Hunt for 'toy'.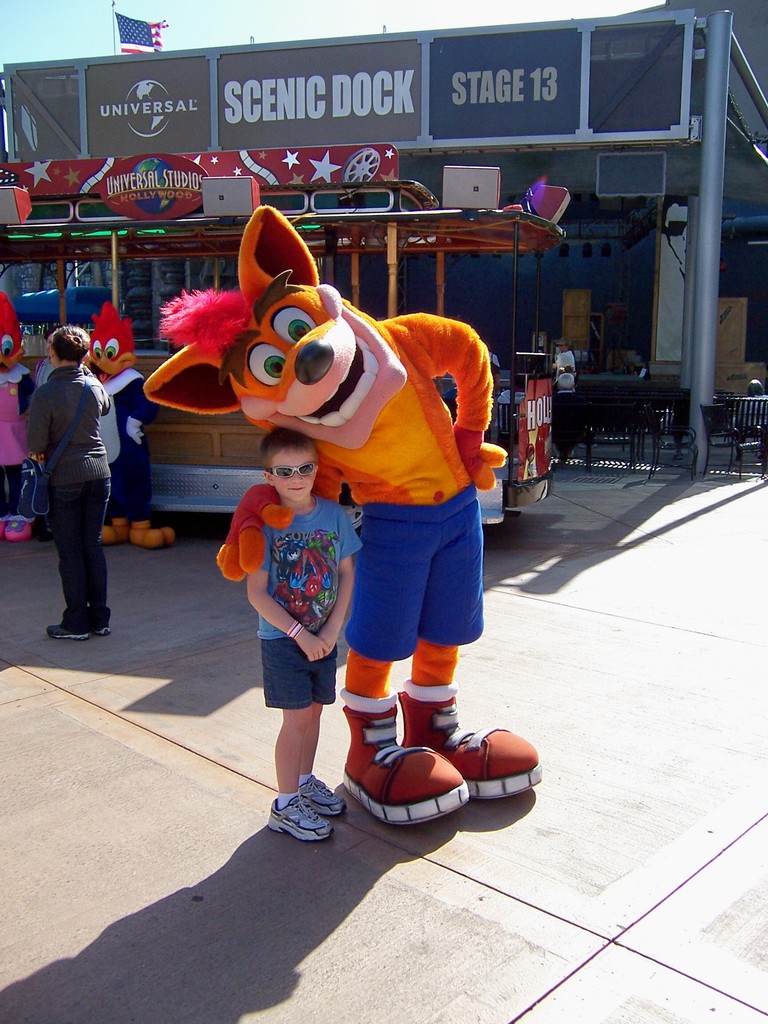
Hunted down at 59:295:200:572.
